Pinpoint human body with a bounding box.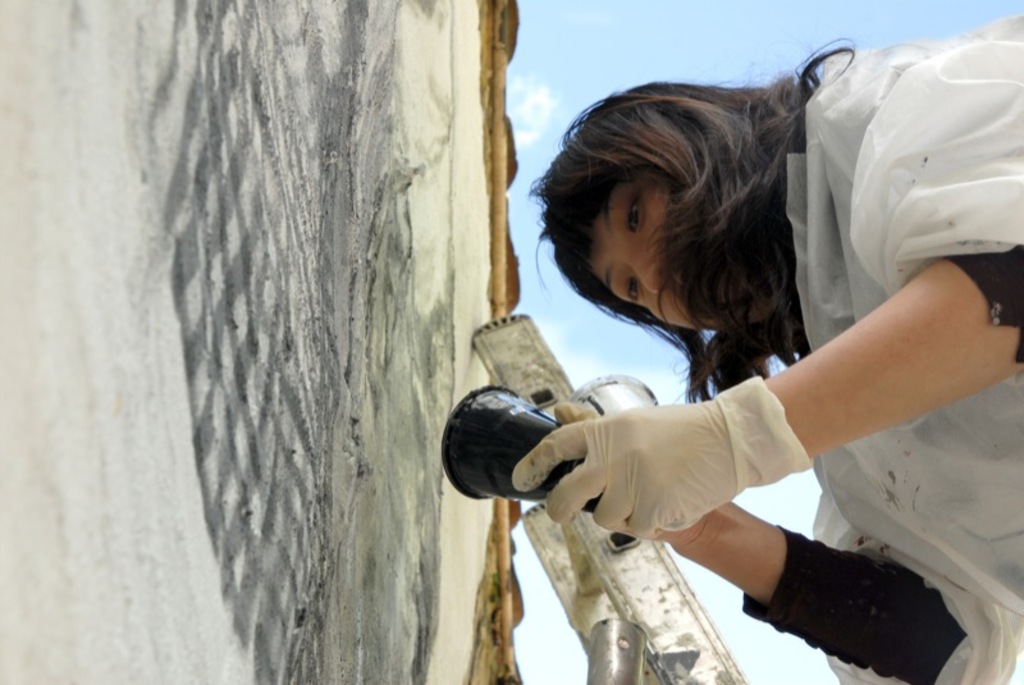
crop(494, 10, 1021, 684).
